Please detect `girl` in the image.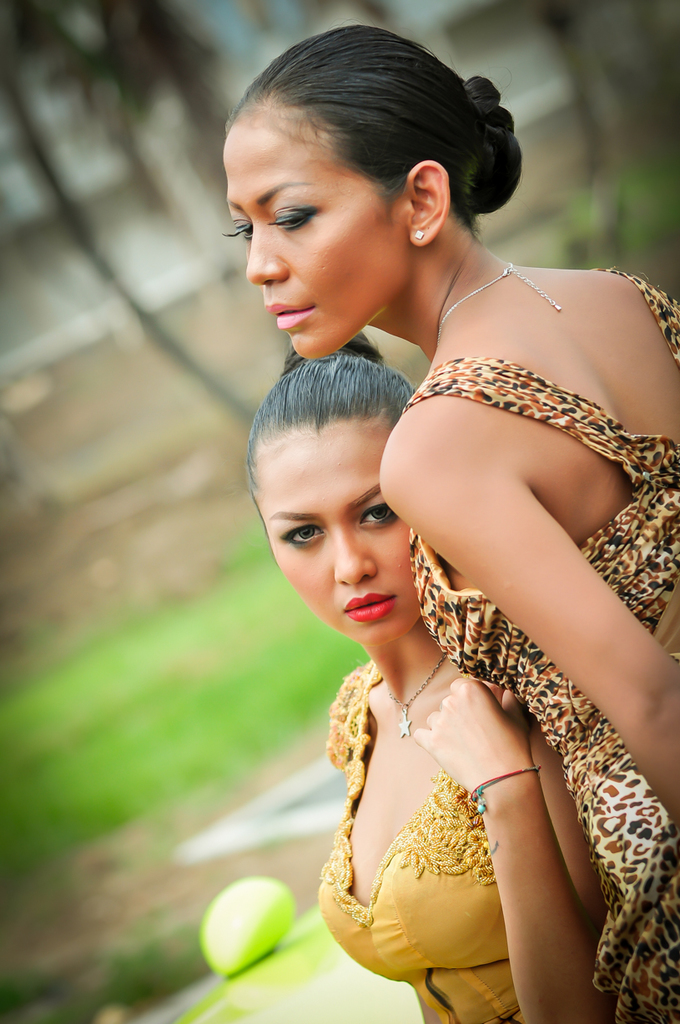
l=224, t=20, r=679, b=1021.
